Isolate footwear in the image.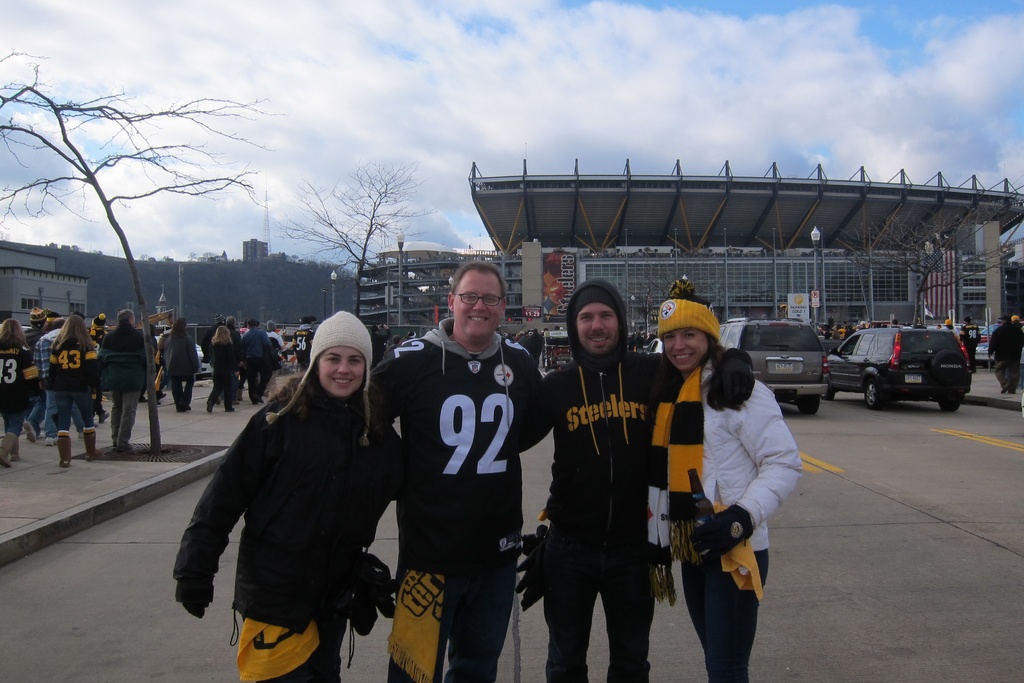
Isolated region: 81, 429, 99, 459.
